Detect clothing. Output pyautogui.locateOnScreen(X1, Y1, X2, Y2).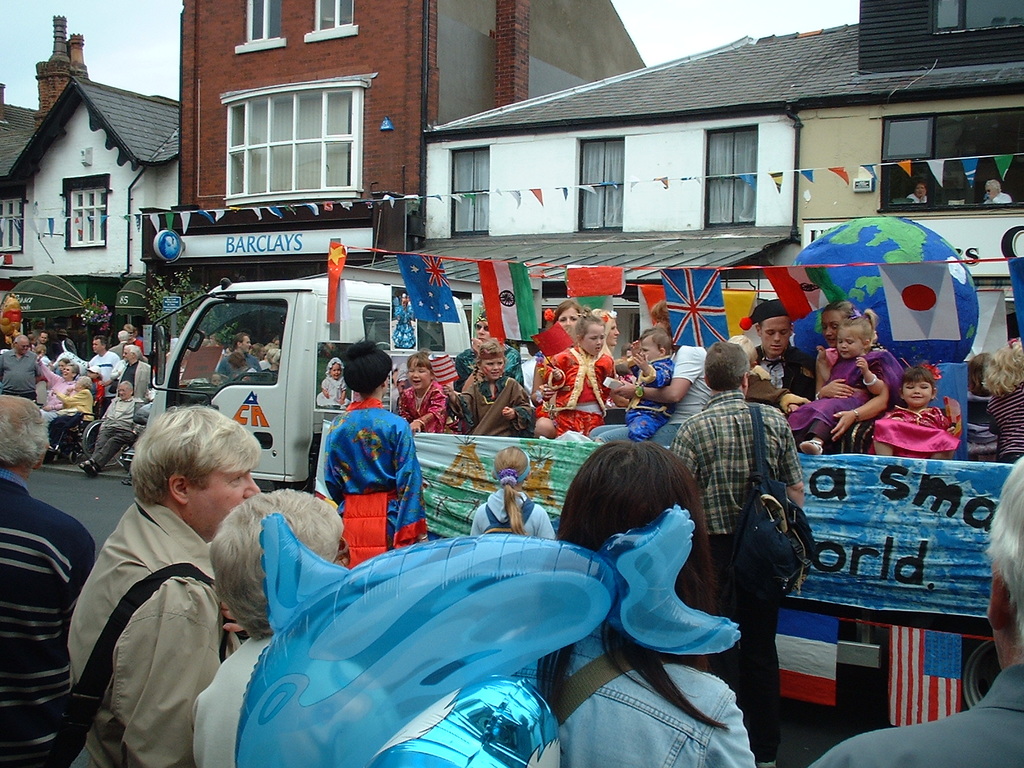
pyautogui.locateOnScreen(88, 390, 147, 478).
